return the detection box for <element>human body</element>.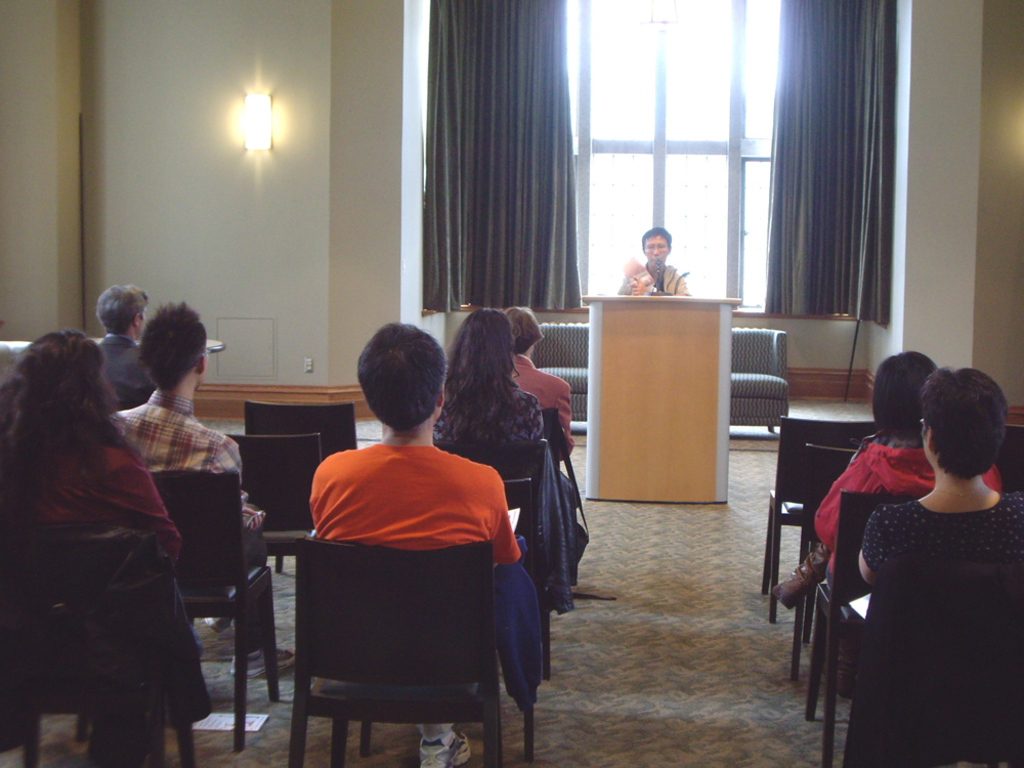
(x1=858, y1=362, x2=1023, y2=571).
